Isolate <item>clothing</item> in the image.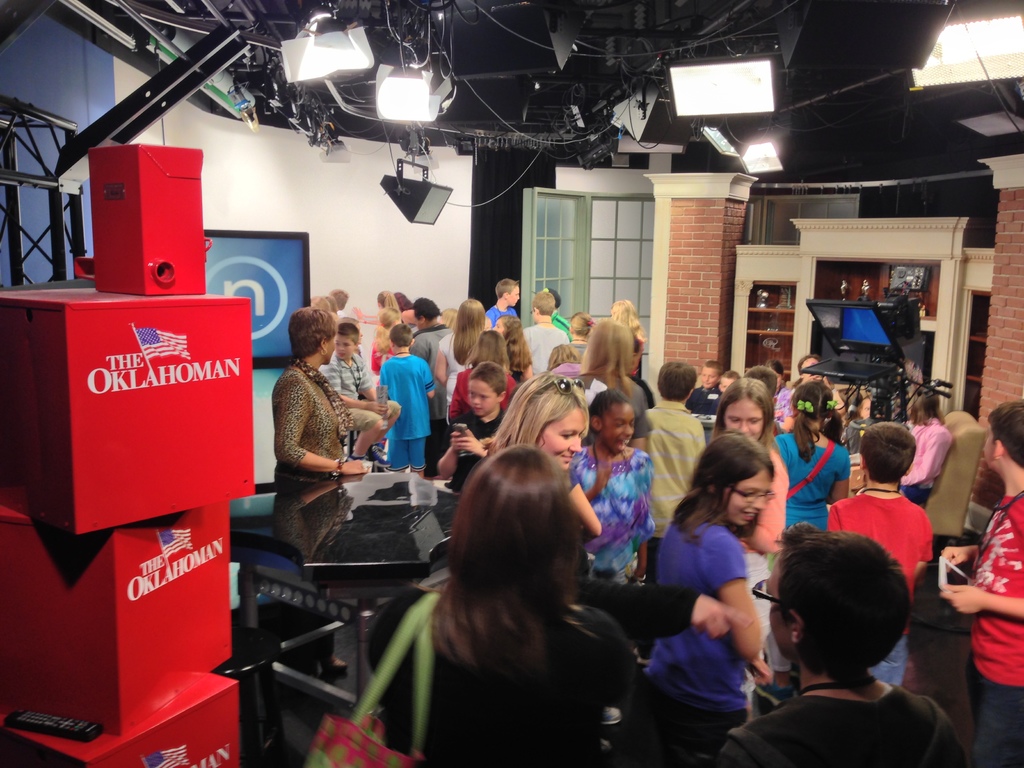
Isolated region: [left=767, top=378, right=793, bottom=431].
